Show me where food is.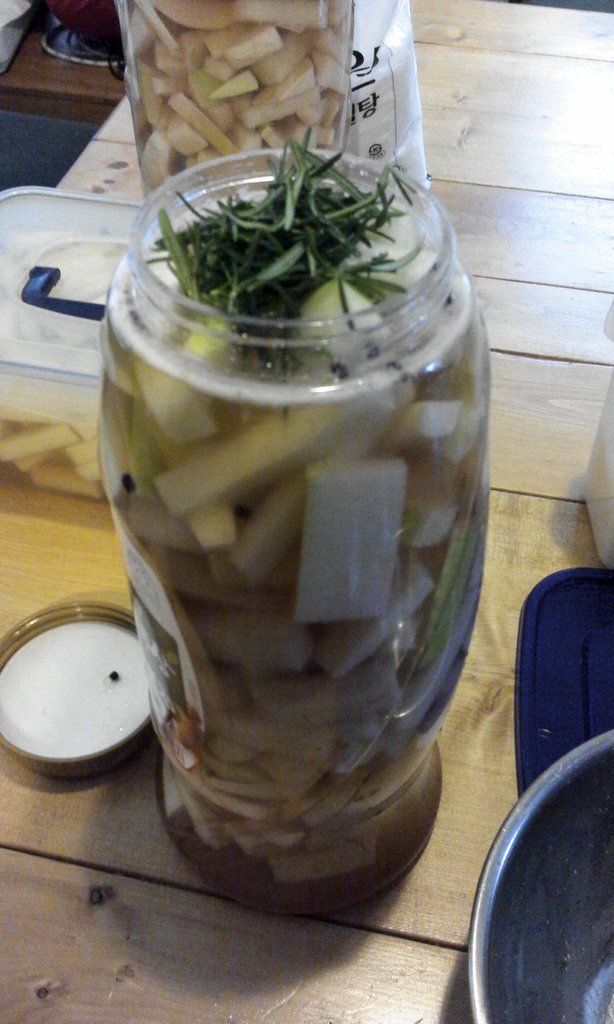
food is at Rect(146, 0, 379, 147).
